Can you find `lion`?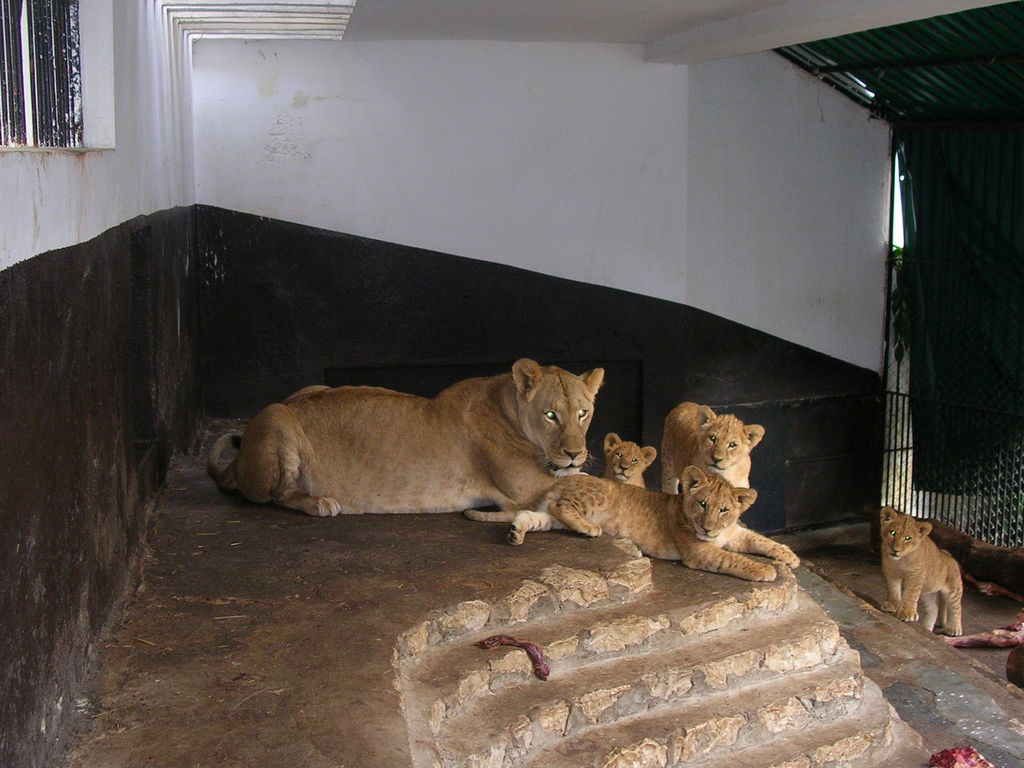
Yes, bounding box: box=[877, 504, 965, 638].
